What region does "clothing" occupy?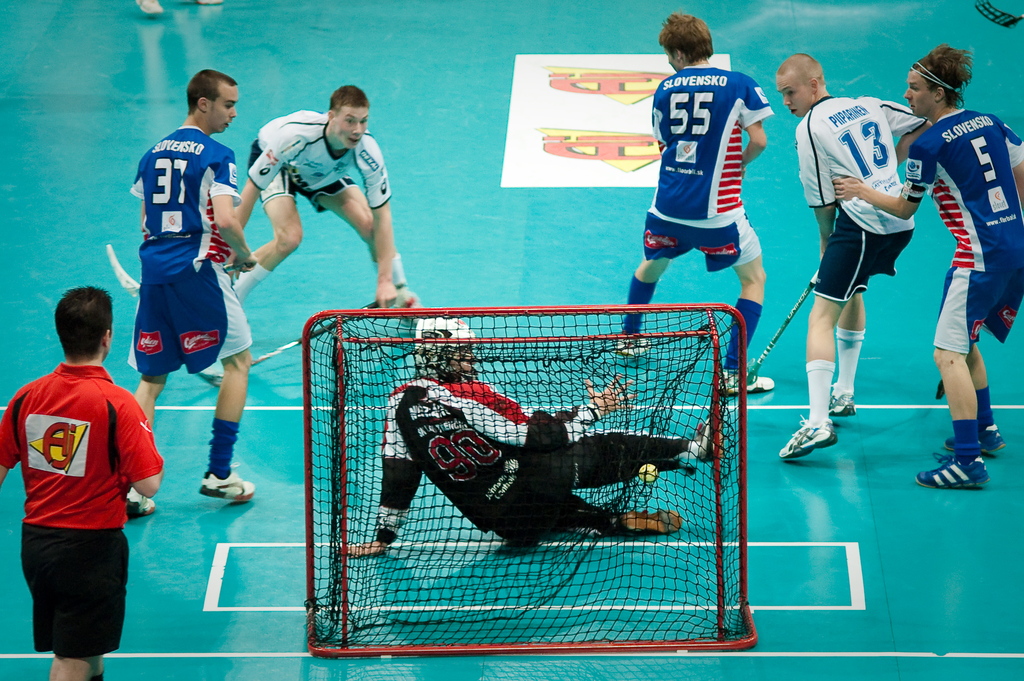
640:58:774:274.
